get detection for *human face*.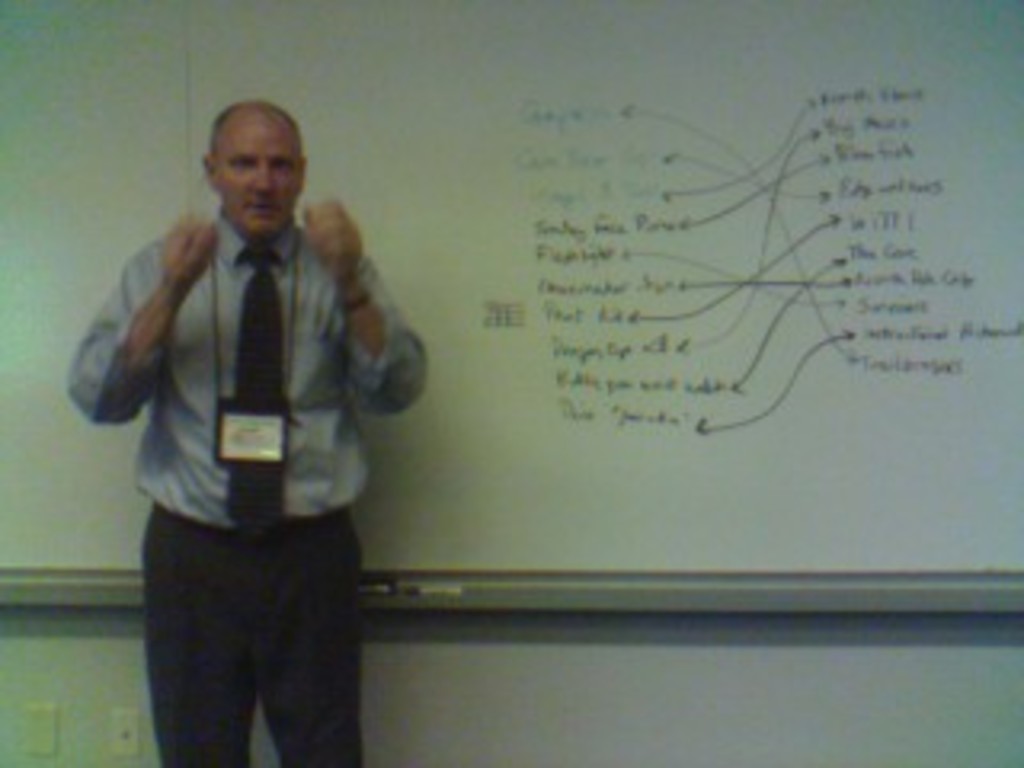
Detection: detection(211, 115, 304, 237).
